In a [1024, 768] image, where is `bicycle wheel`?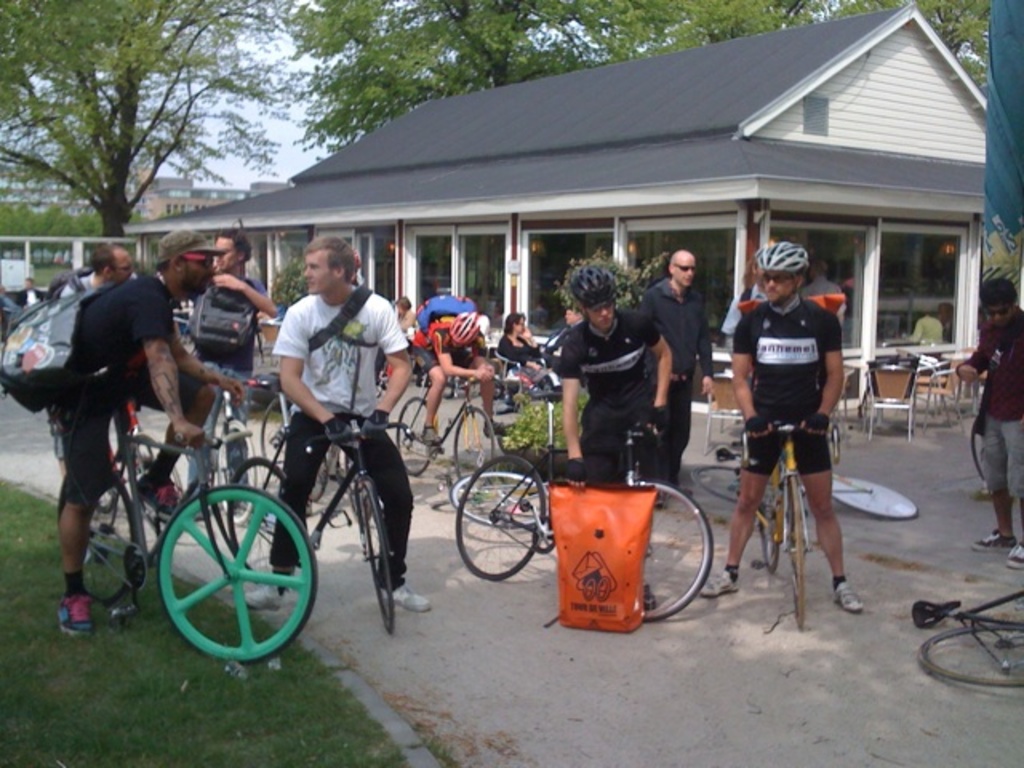
region(395, 398, 434, 477).
